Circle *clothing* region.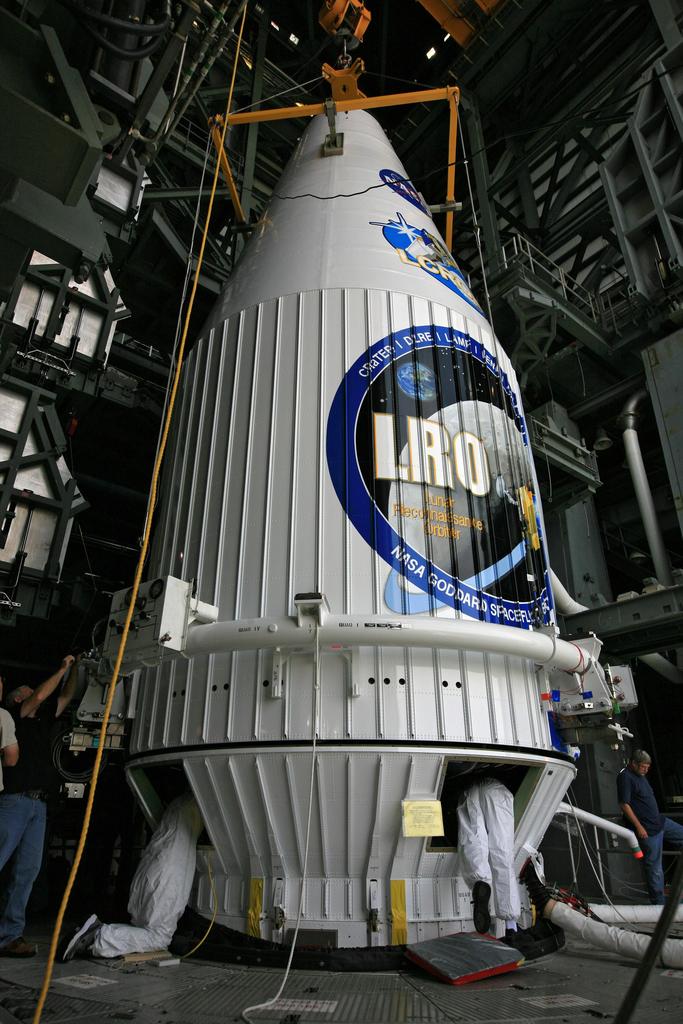
Region: left=95, top=773, right=221, bottom=951.
